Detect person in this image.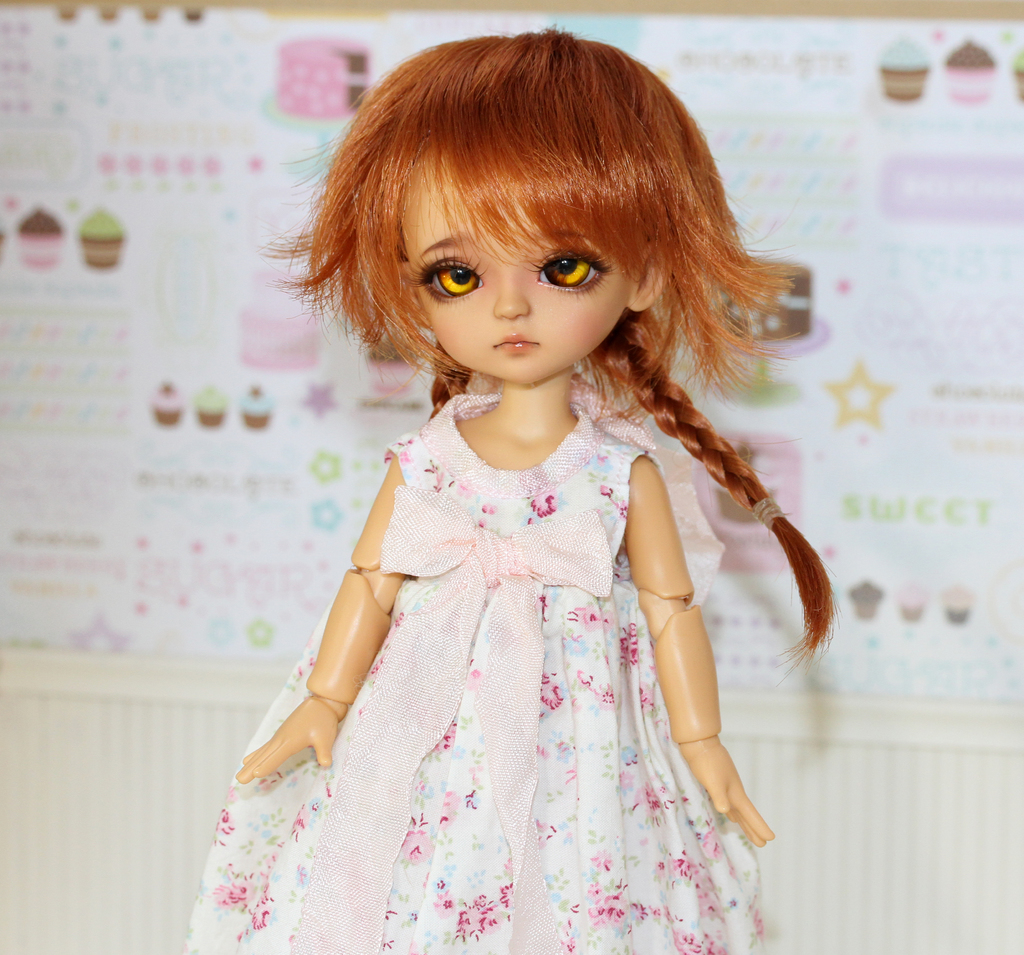
Detection: 246/26/819/908.
